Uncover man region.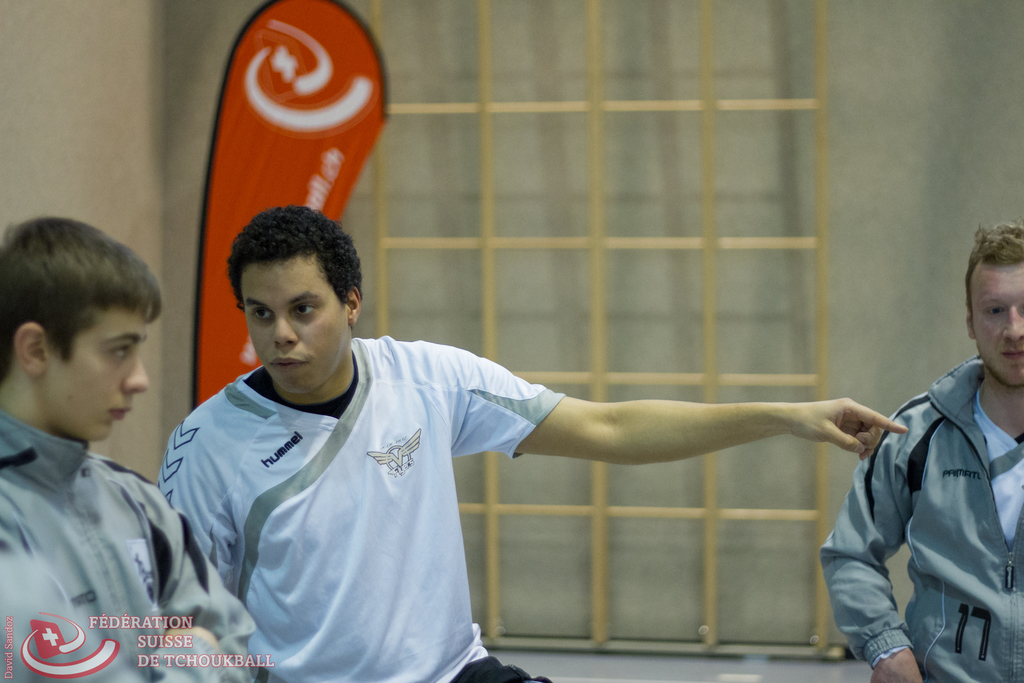
Uncovered: [x1=0, y1=217, x2=275, y2=682].
